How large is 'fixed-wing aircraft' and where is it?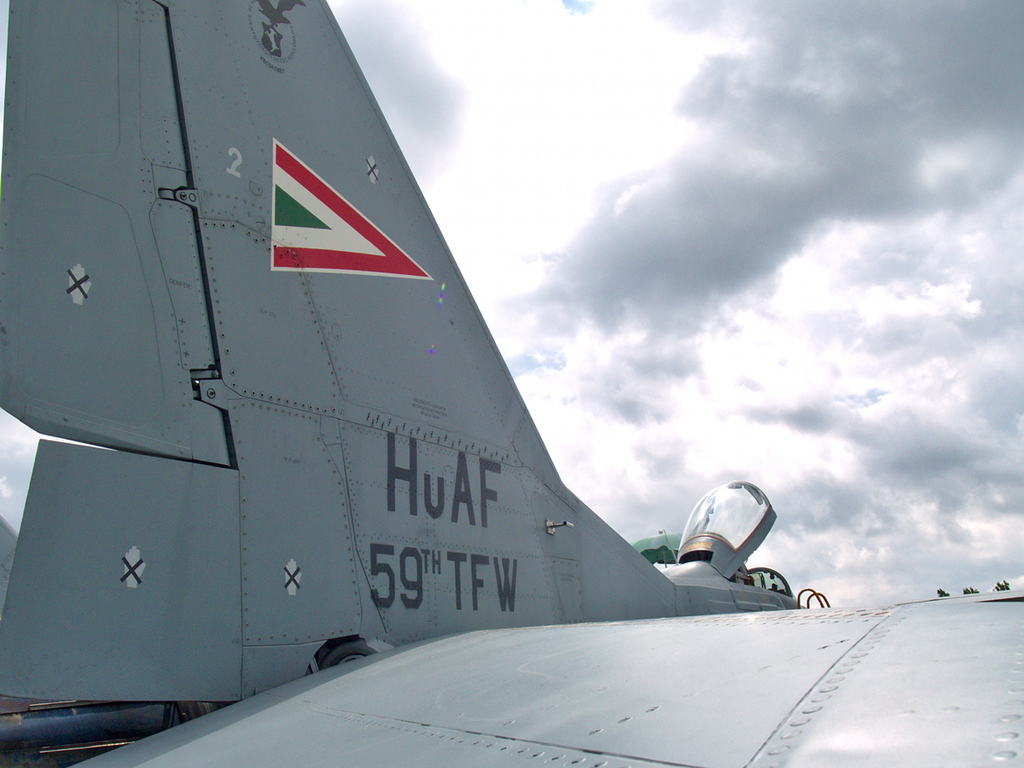
Bounding box: Rect(0, 0, 1023, 767).
